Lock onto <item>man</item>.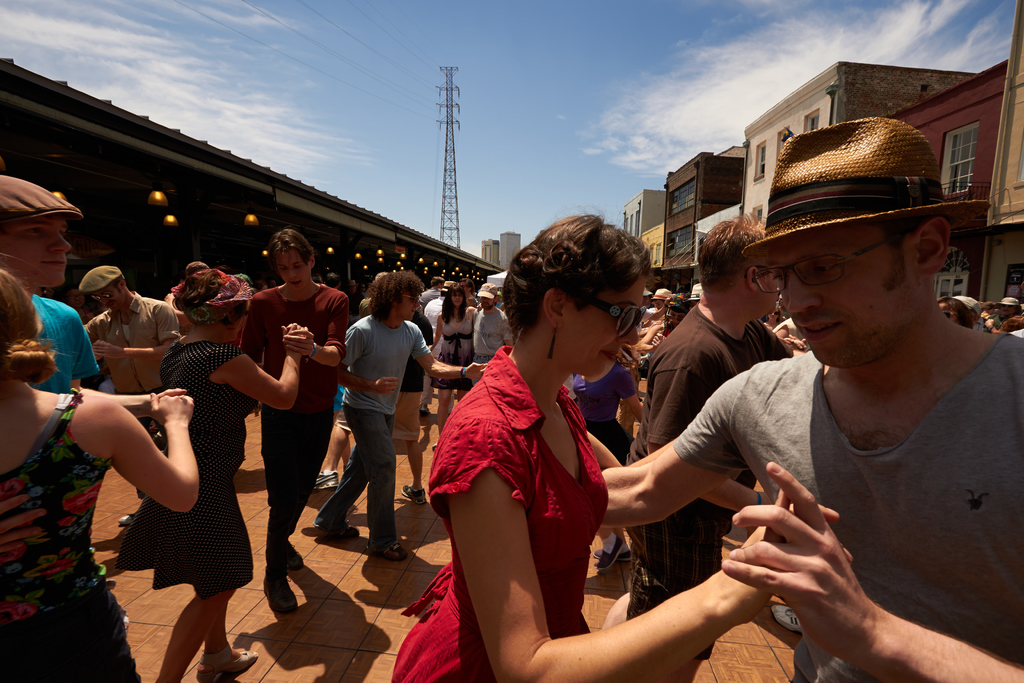
Locked: l=232, t=231, r=355, b=607.
